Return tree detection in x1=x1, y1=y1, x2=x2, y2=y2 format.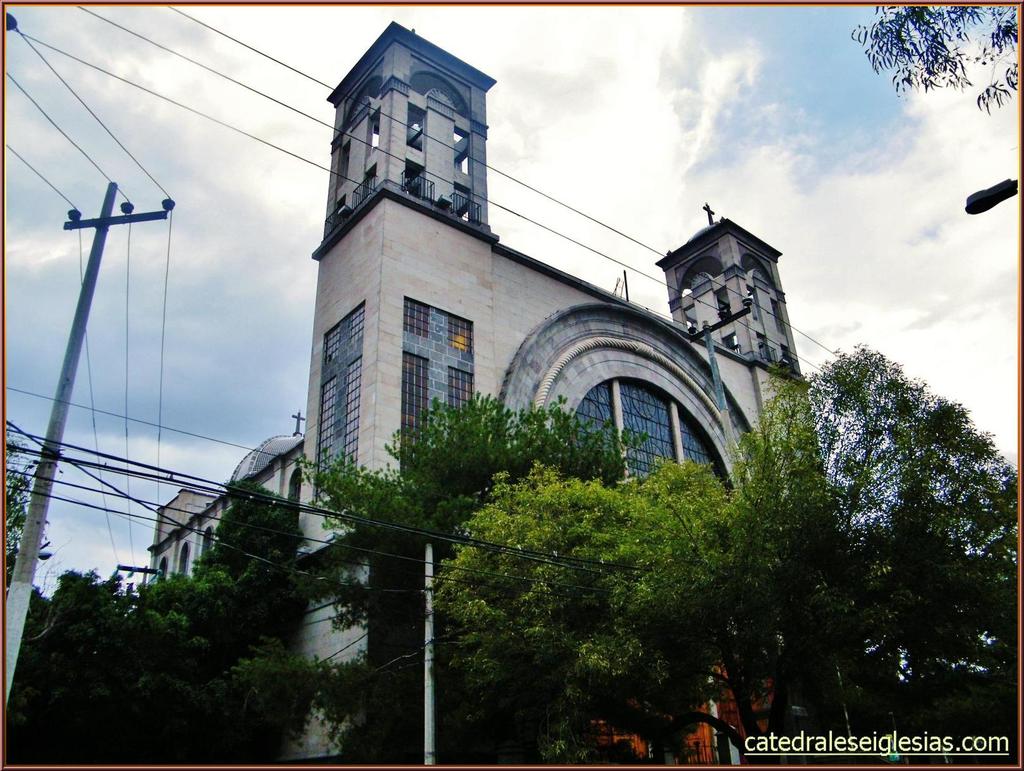
x1=734, y1=337, x2=1020, y2=763.
